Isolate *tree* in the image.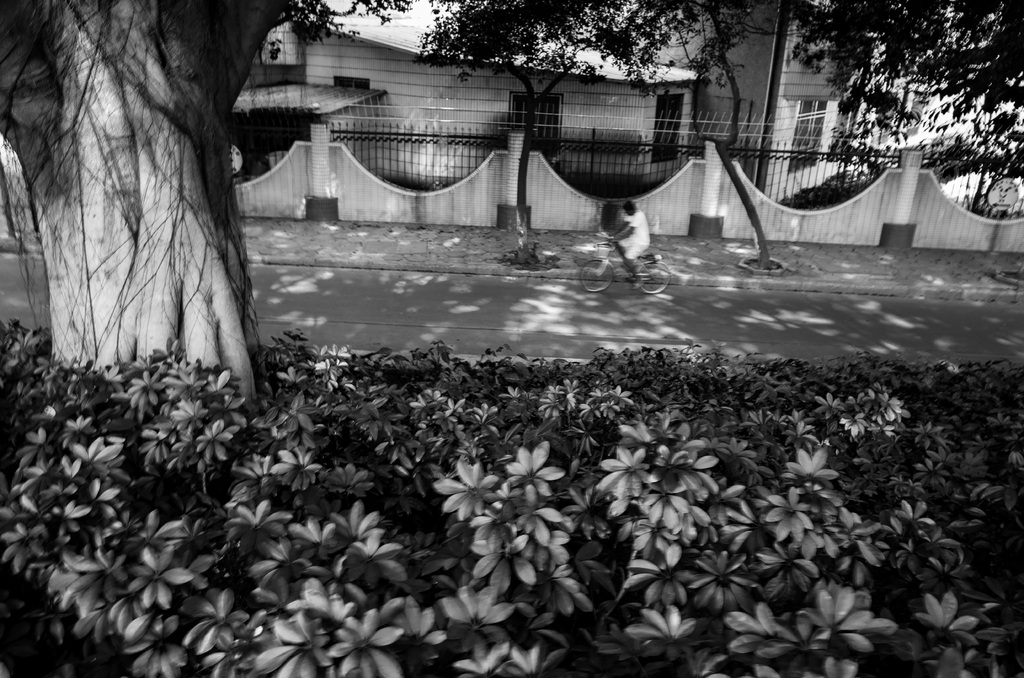
Isolated region: bbox=[808, 34, 1023, 213].
